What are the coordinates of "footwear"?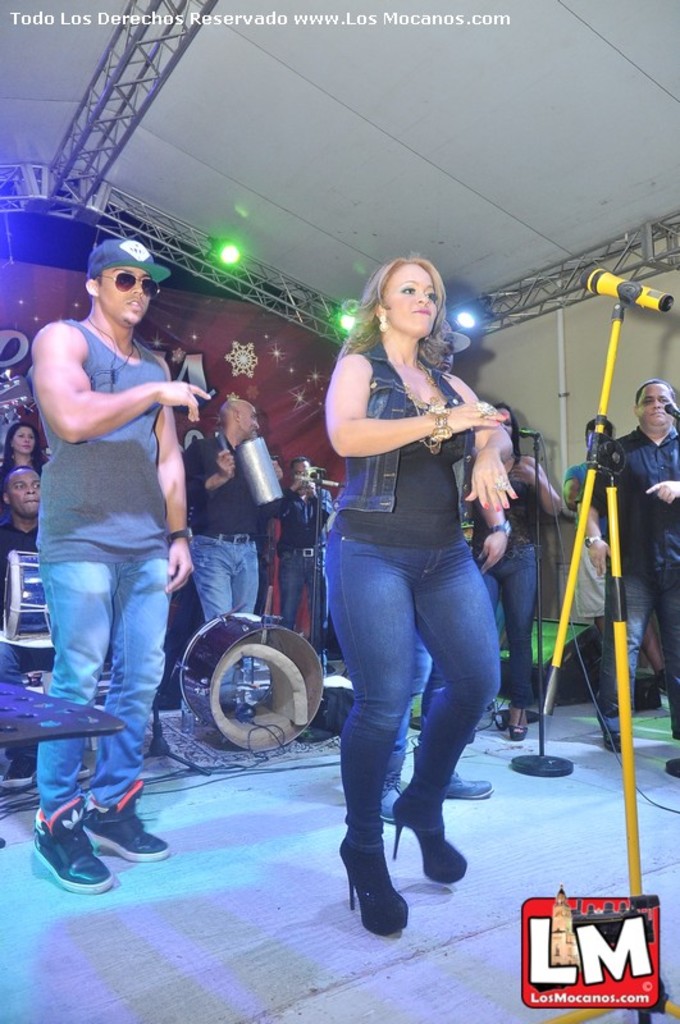
{"left": 670, "top": 764, "right": 676, "bottom": 777}.
